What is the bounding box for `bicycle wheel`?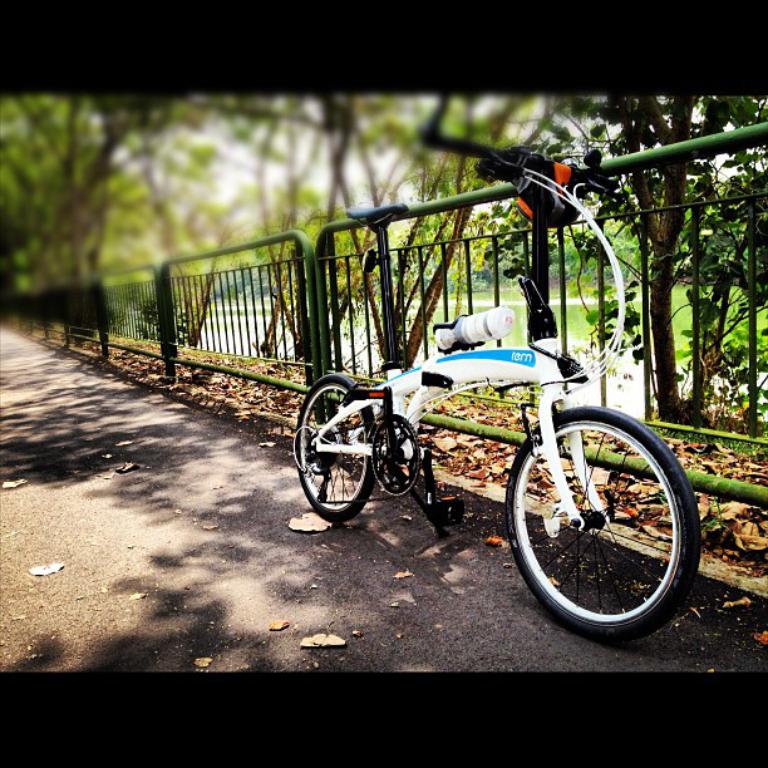
(x1=502, y1=393, x2=713, y2=646).
